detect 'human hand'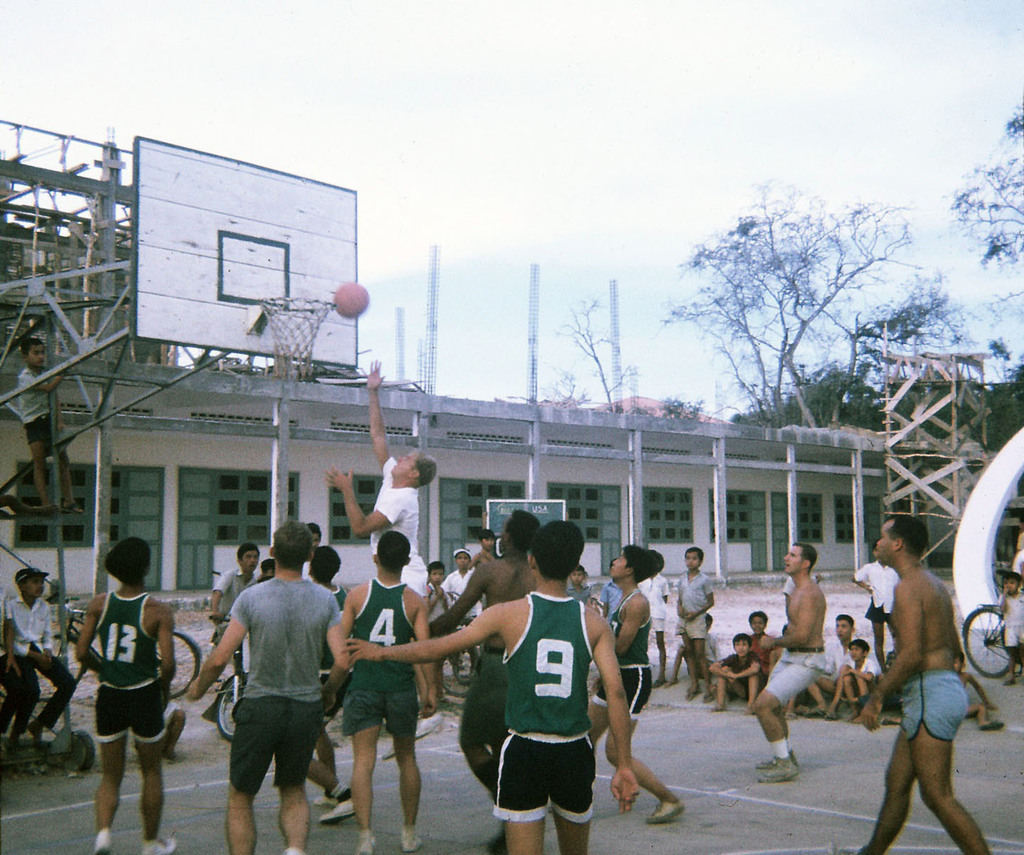
424,691,441,719
